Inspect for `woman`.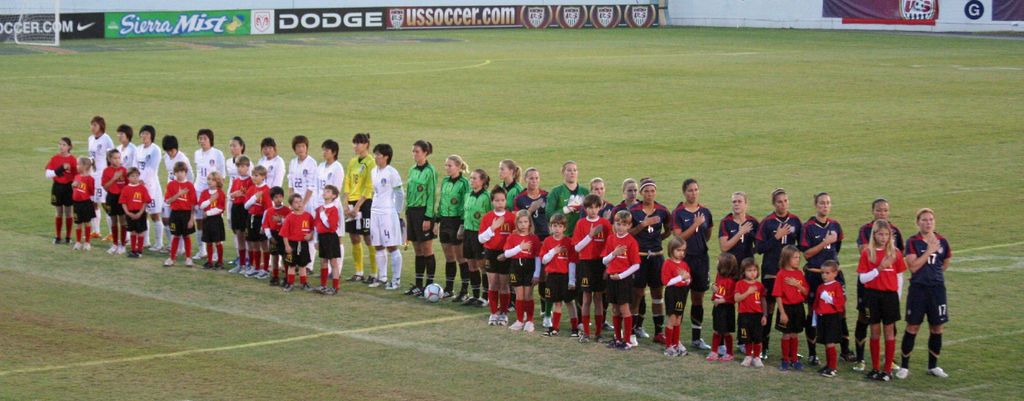
Inspection: [896, 205, 955, 382].
